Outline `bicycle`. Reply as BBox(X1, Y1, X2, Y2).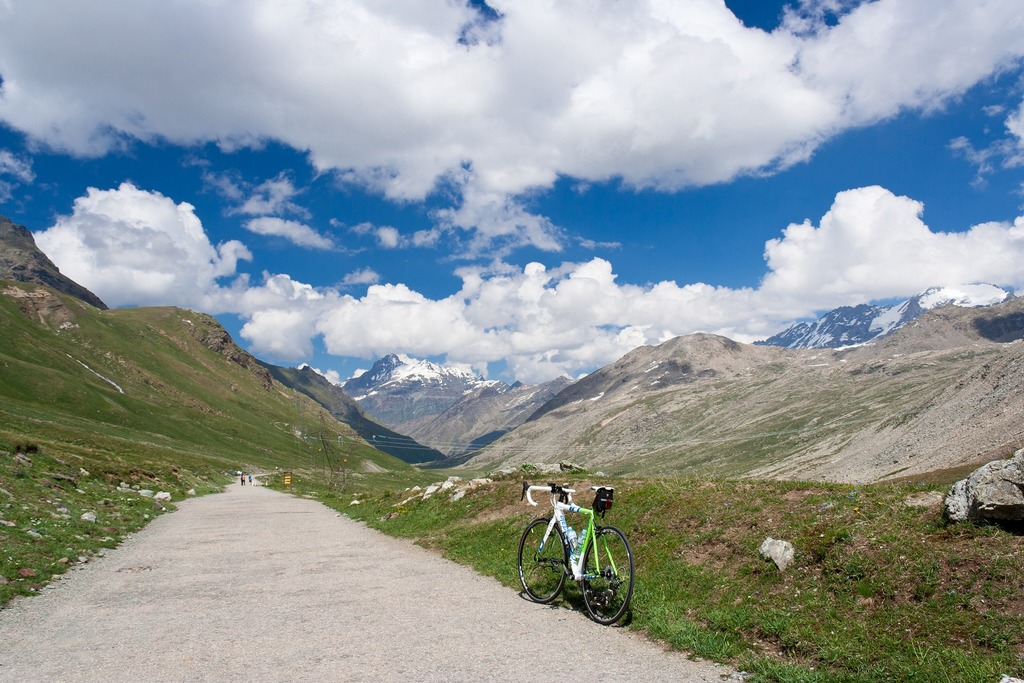
BBox(516, 481, 637, 621).
